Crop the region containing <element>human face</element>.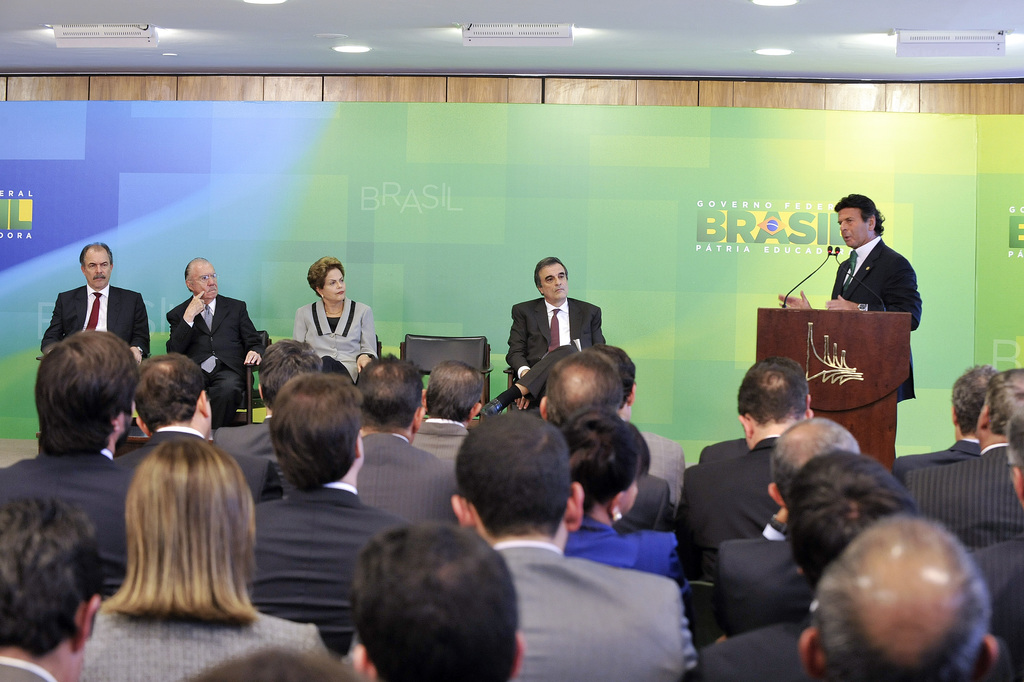
Crop region: (left=540, top=264, right=569, bottom=299).
